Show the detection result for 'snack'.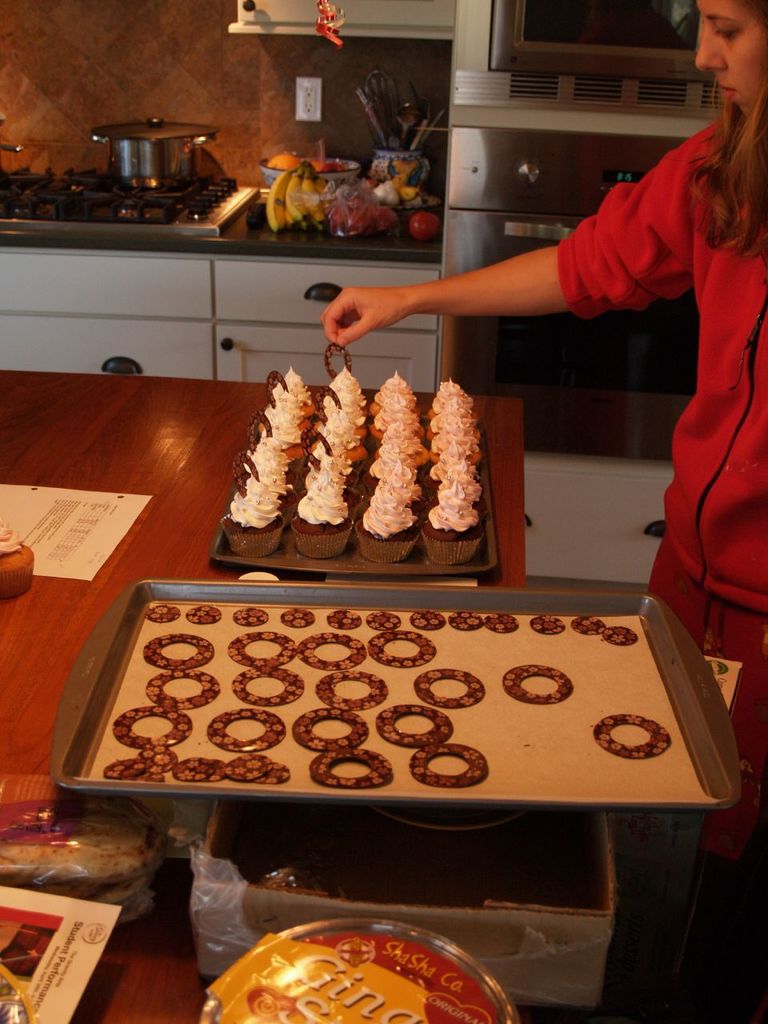
select_region(232, 366, 474, 555).
